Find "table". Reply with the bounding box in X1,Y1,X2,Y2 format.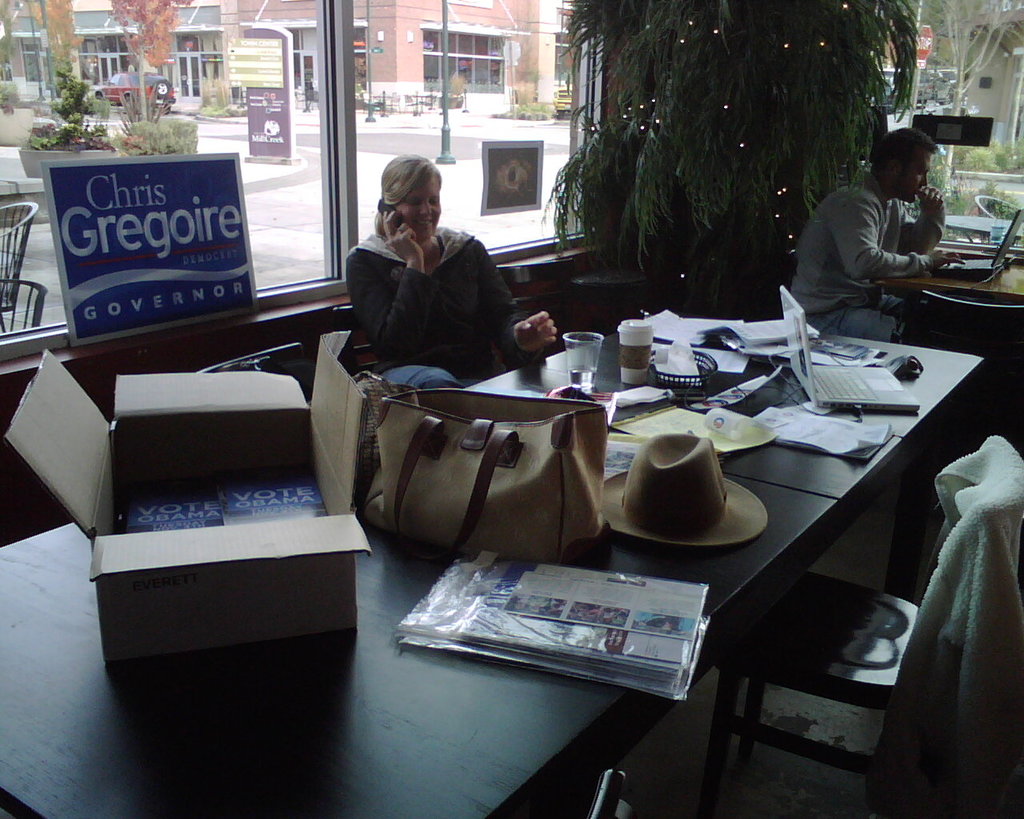
120,295,946,798.
